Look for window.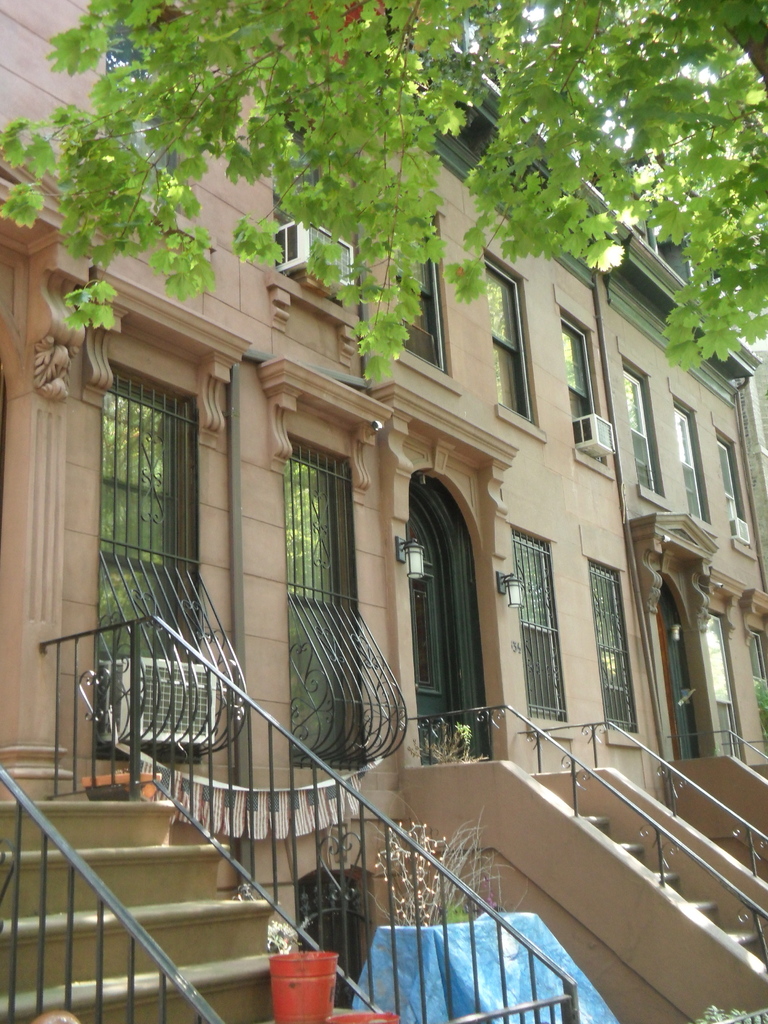
Found: (554,283,618,477).
